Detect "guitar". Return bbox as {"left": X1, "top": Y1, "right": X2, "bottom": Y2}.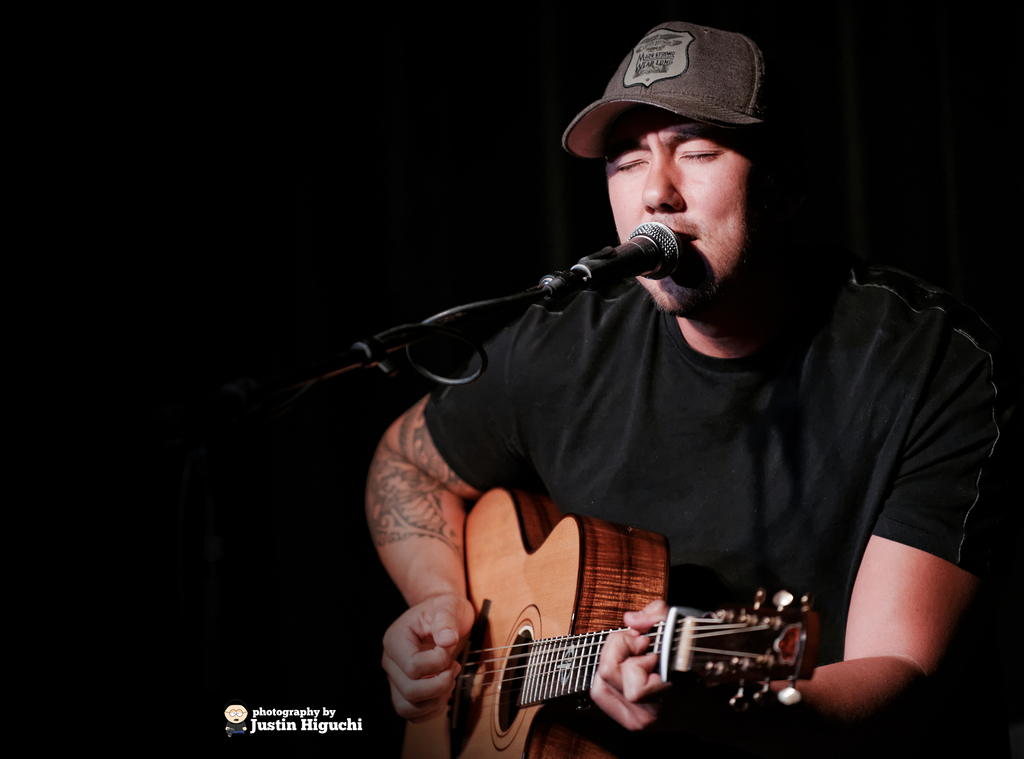
{"left": 413, "top": 493, "right": 842, "bottom": 743}.
